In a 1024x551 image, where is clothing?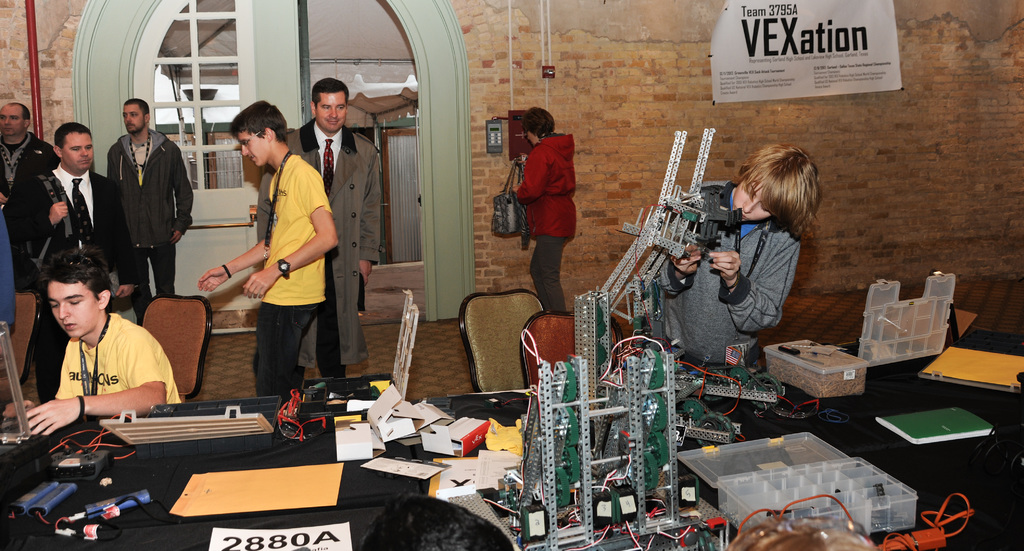
<region>253, 146, 337, 401</region>.
